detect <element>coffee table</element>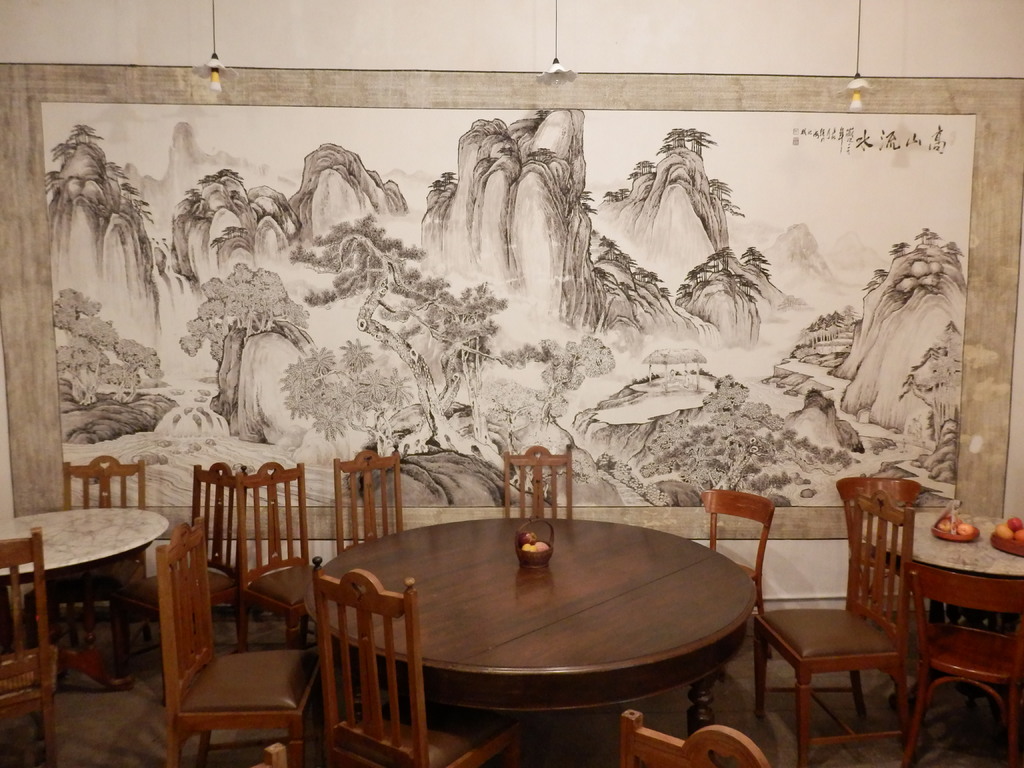
{"x1": 307, "y1": 477, "x2": 767, "y2": 765}
